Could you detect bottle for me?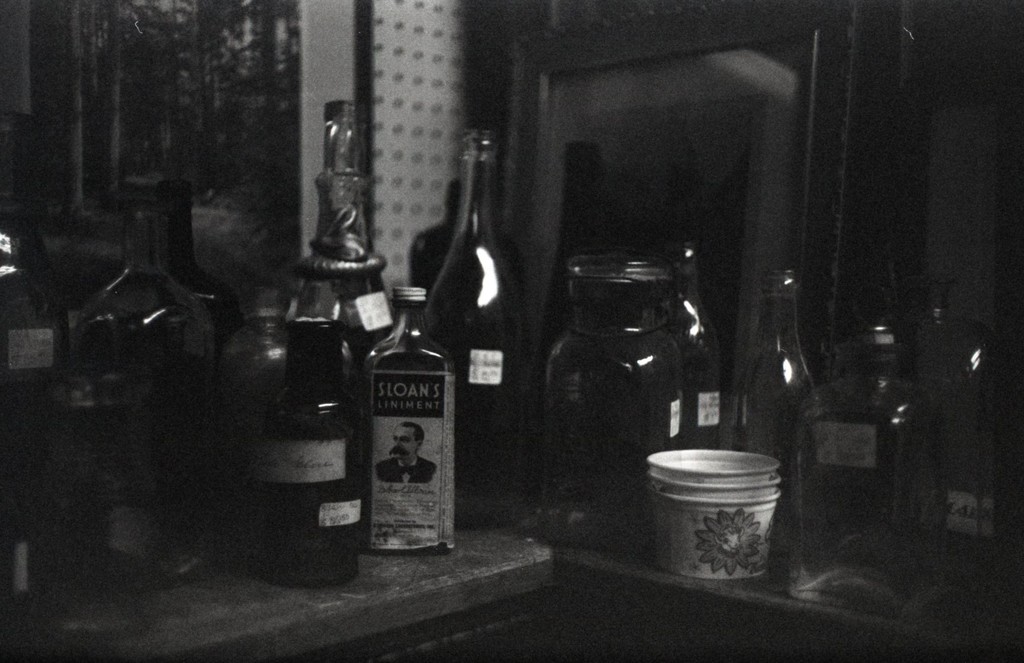
Detection result: [left=726, top=266, right=825, bottom=557].
